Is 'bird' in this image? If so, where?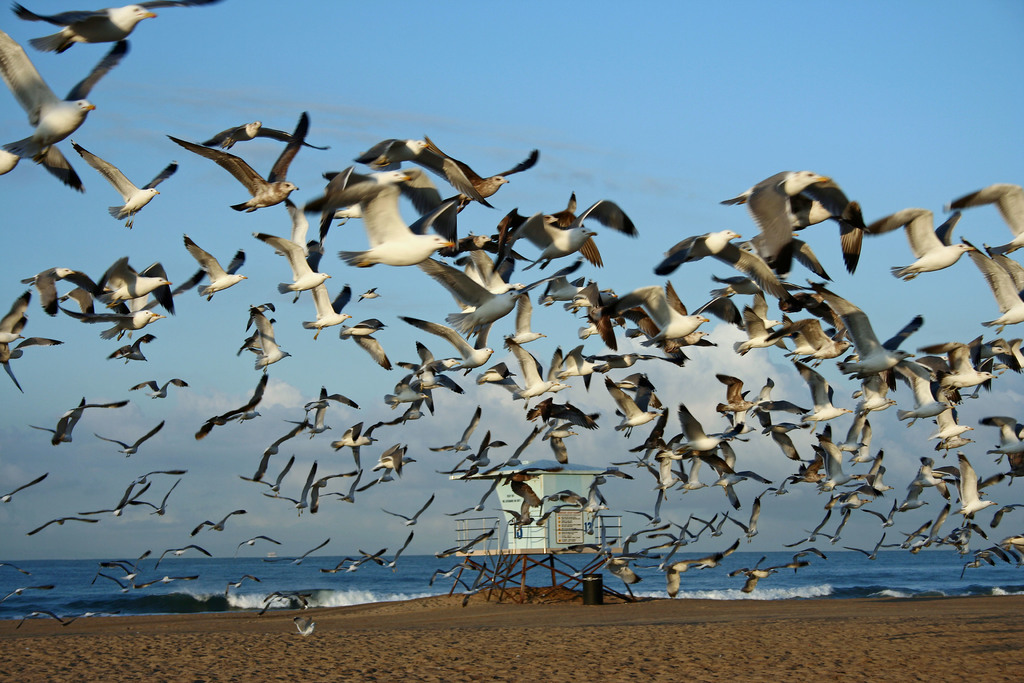
Yes, at rect(191, 119, 339, 155).
